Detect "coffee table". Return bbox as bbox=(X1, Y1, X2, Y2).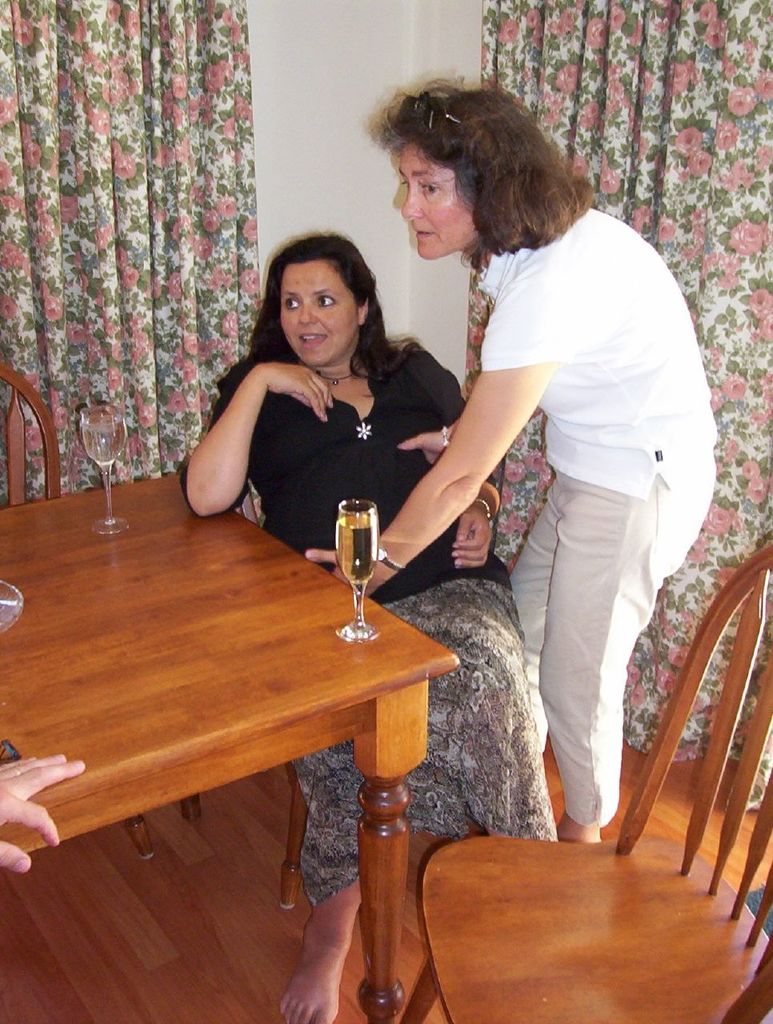
bbox=(28, 486, 473, 976).
